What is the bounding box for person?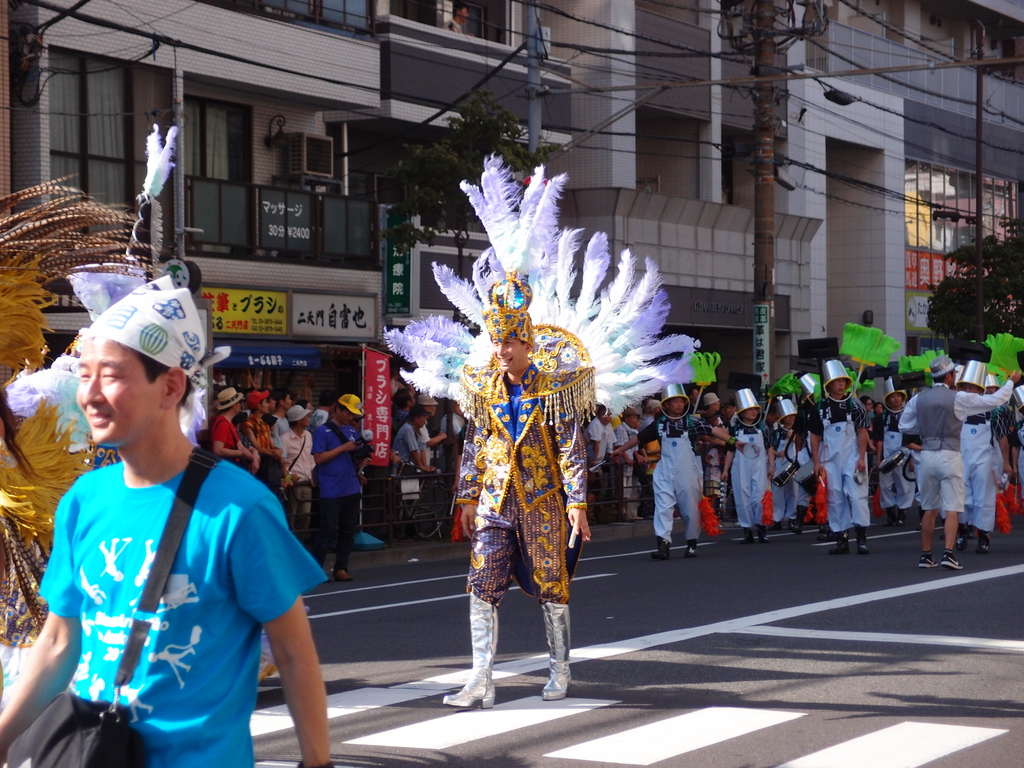
446:265:612:704.
